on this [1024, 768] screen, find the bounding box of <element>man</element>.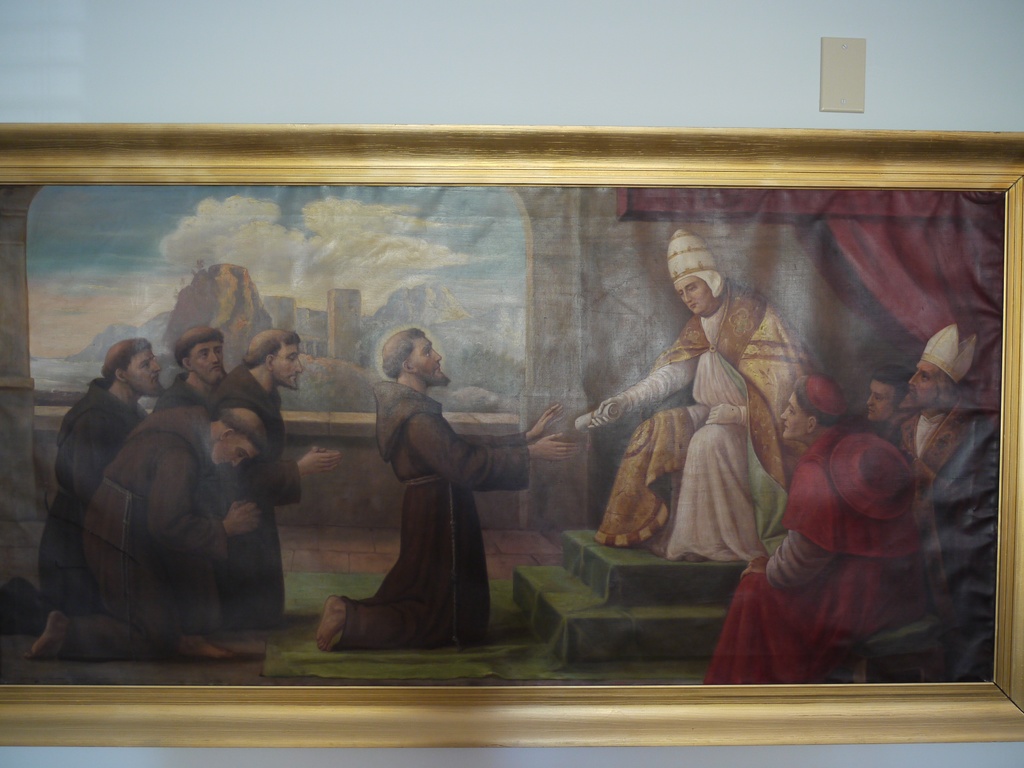
Bounding box: {"left": 872, "top": 322, "right": 1017, "bottom": 687}.
